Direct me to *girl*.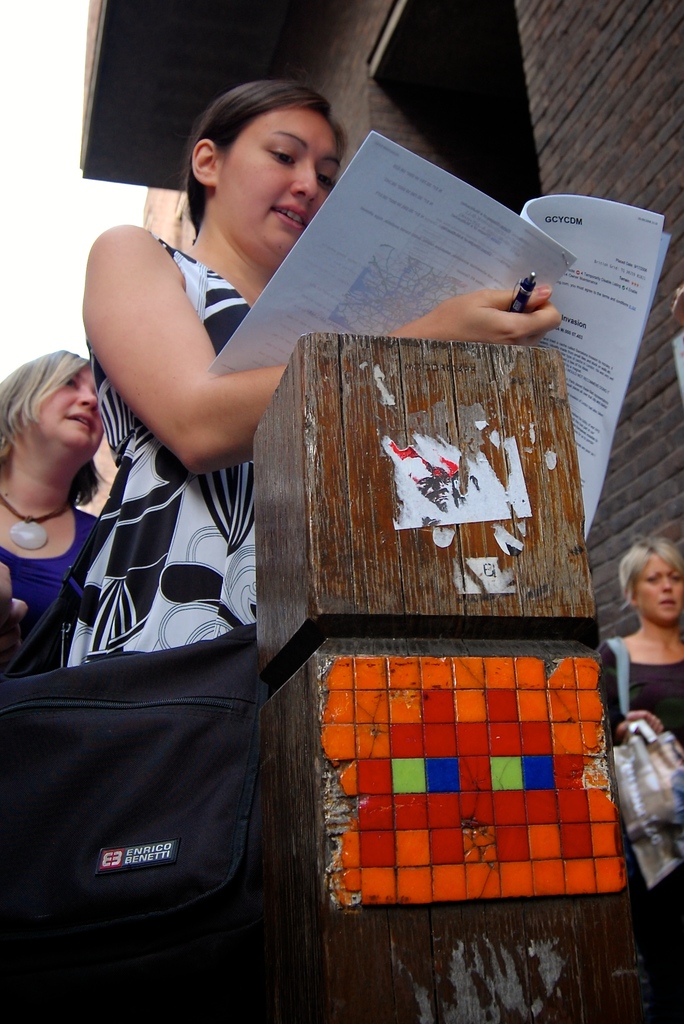
Direction: {"x1": 65, "y1": 79, "x2": 562, "y2": 665}.
